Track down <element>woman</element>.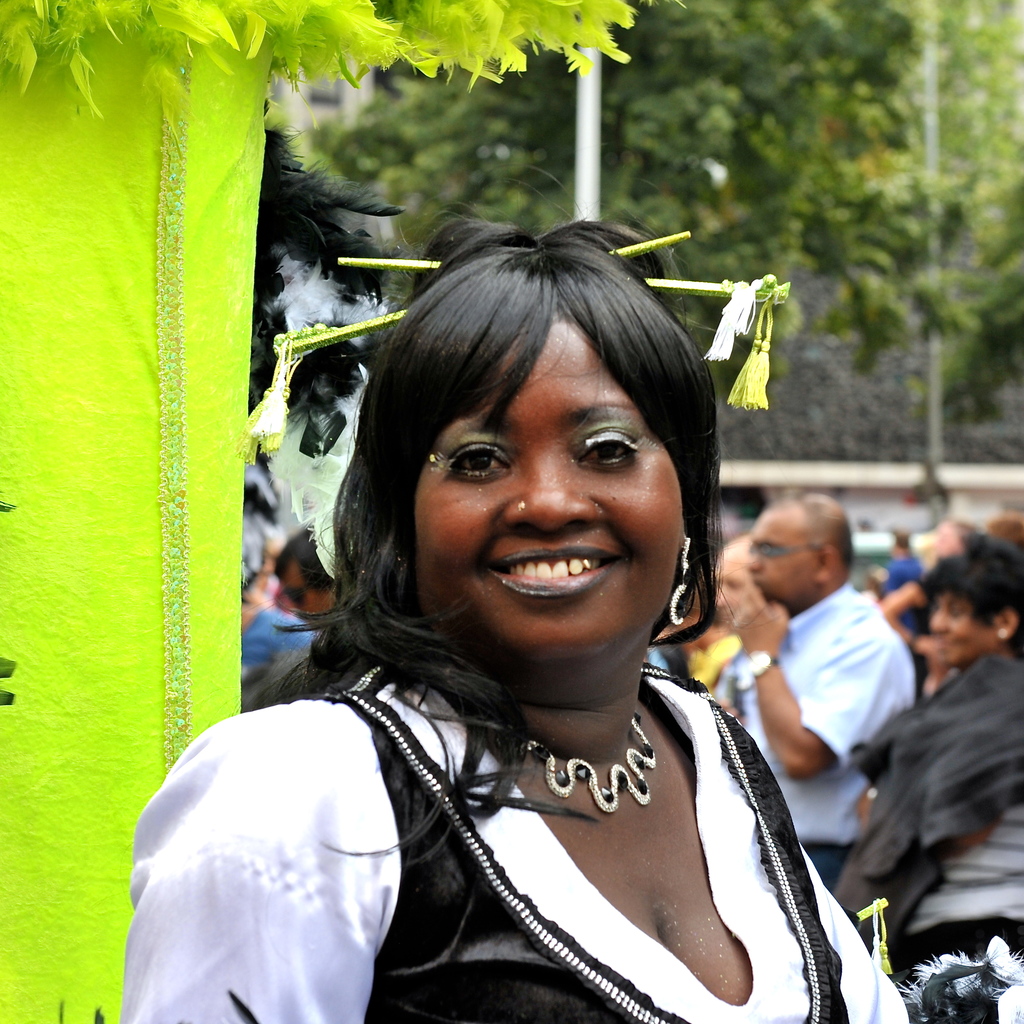
Tracked to (239,523,317,701).
